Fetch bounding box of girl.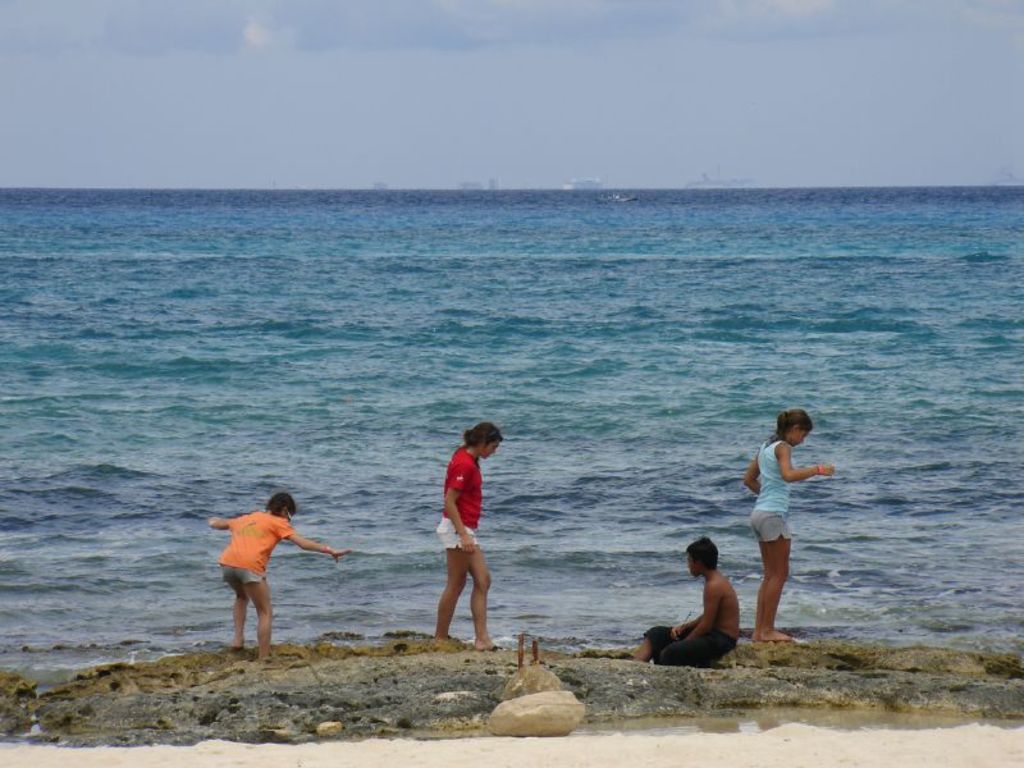
Bbox: (x1=739, y1=406, x2=838, y2=652).
